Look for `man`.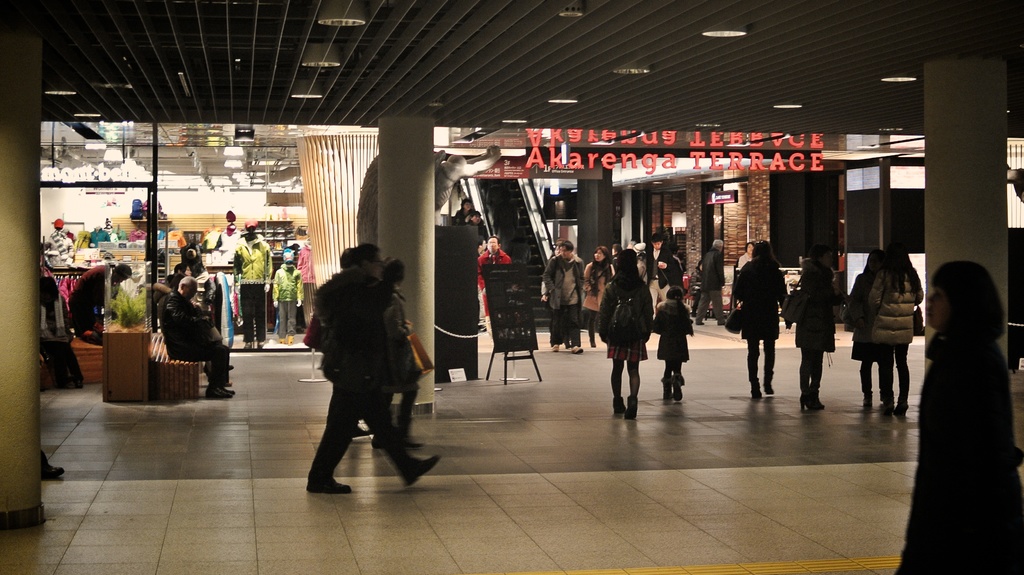
Found: [477,236,510,317].
